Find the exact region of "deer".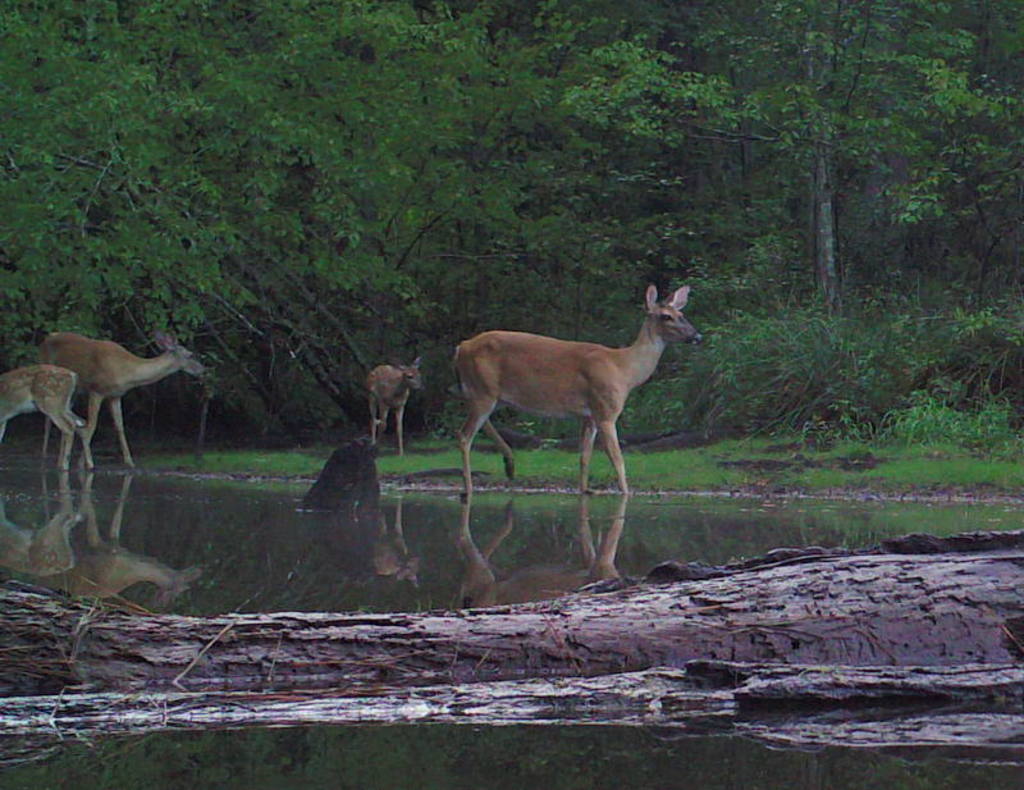
Exact region: [x1=37, y1=330, x2=206, y2=470].
